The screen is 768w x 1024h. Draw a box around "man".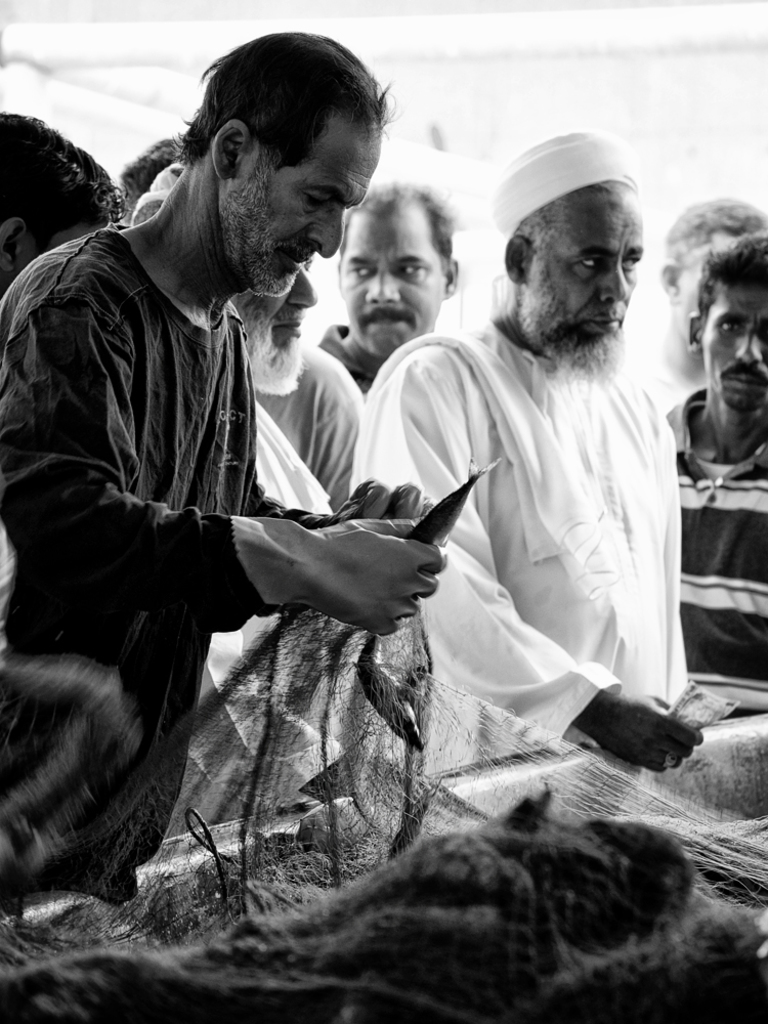
crop(370, 128, 753, 782).
